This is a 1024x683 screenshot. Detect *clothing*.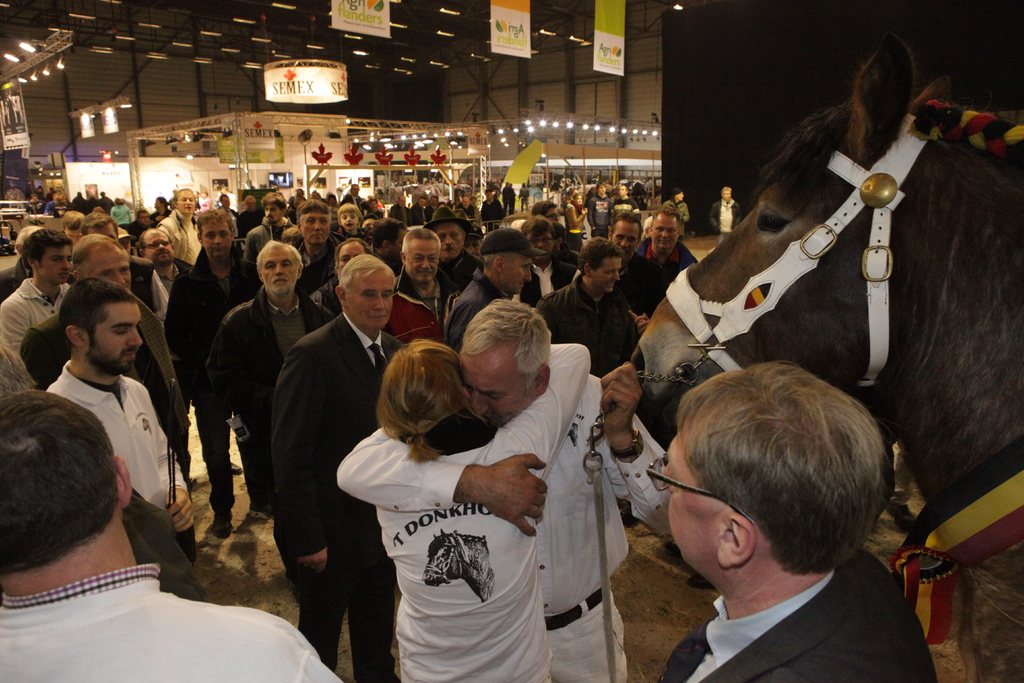
select_region(446, 264, 507, 352).
